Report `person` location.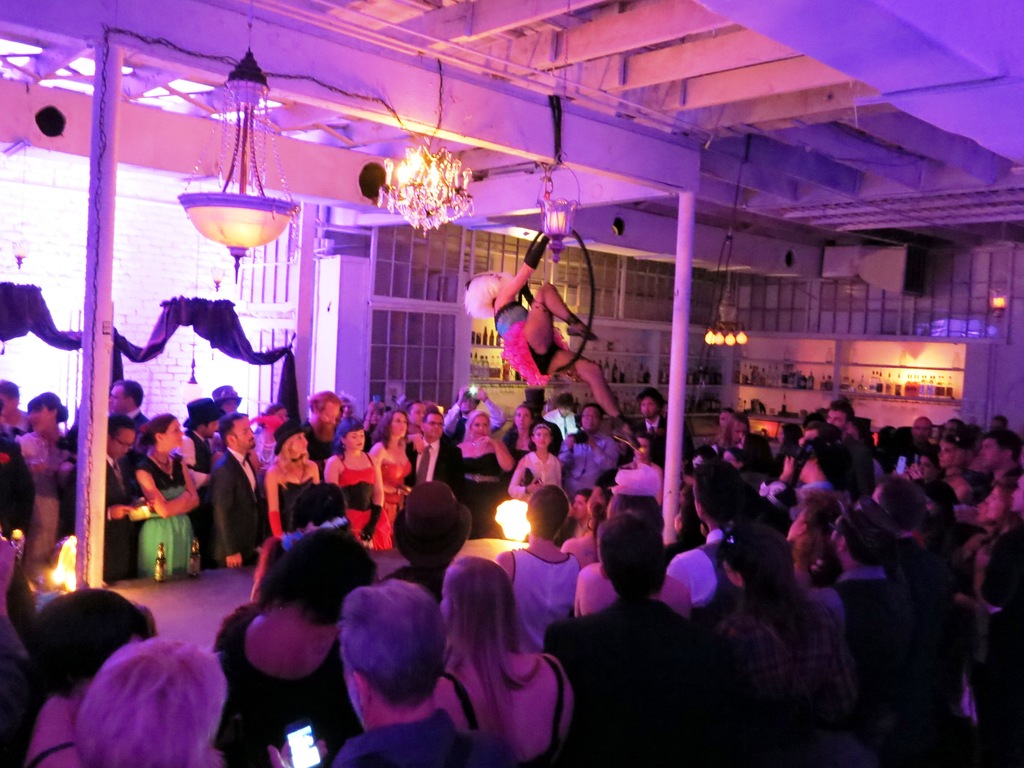
Report: bbox=[497, 488, 589, 630].
